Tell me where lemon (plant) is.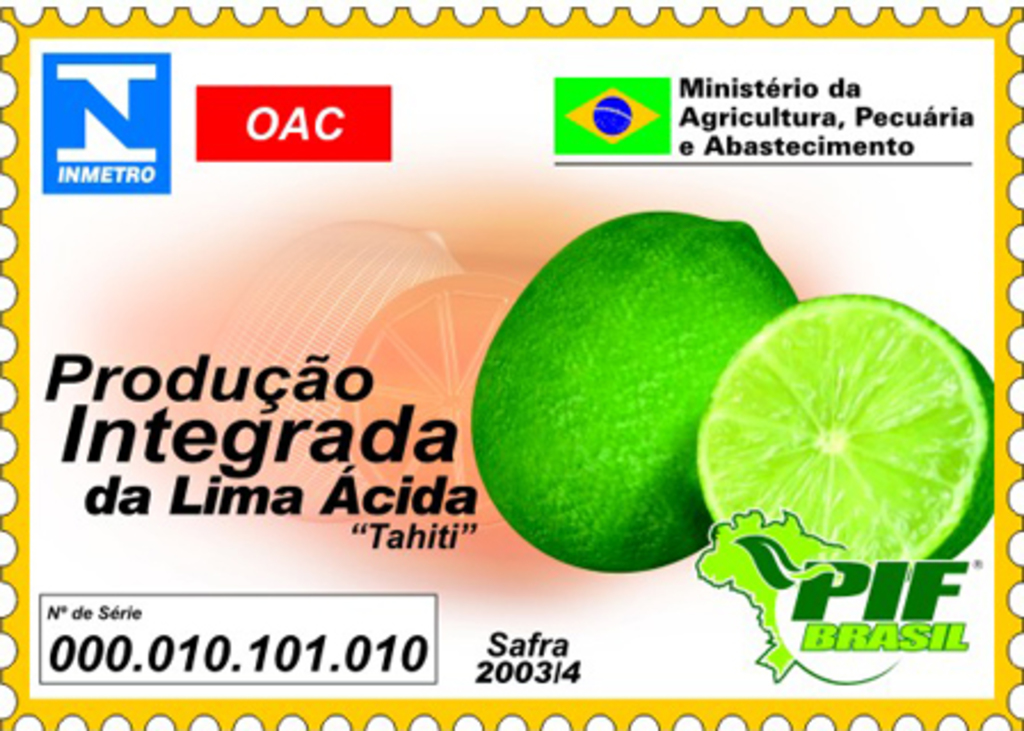
lemon (plant) is at 706 288 1008 596.
